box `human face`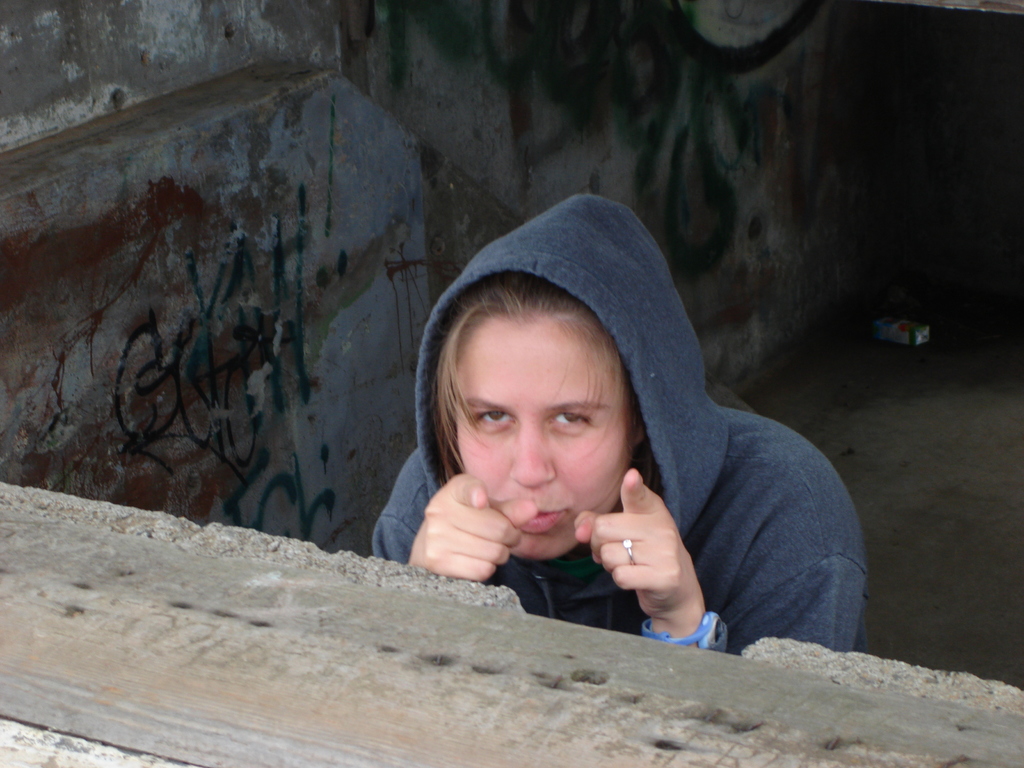
bbox(452, 314, 628, 557)
